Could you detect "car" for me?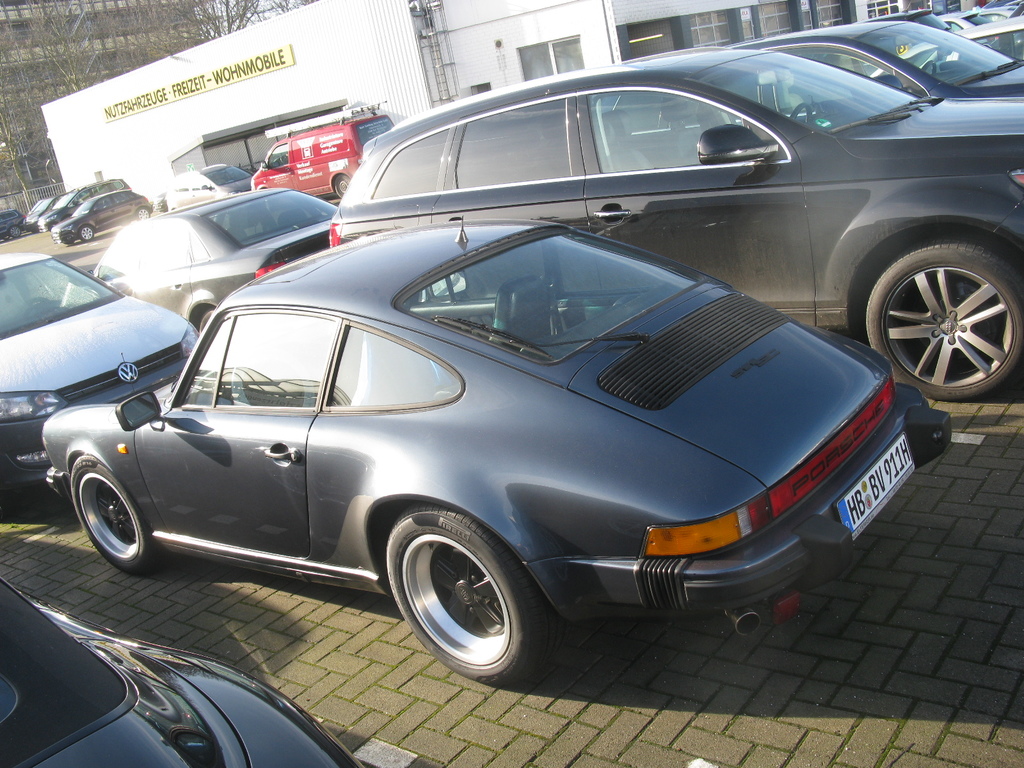
Detection result: (0,205,26,236).
